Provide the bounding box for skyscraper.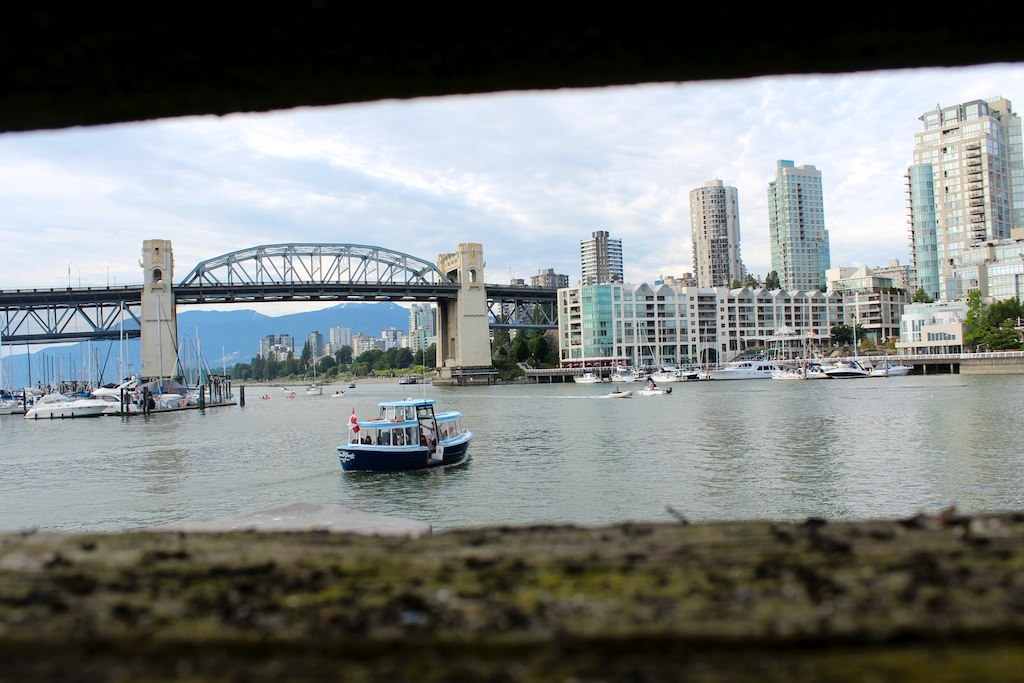
<bbox>329, 323, 351, 375</bbox>.
